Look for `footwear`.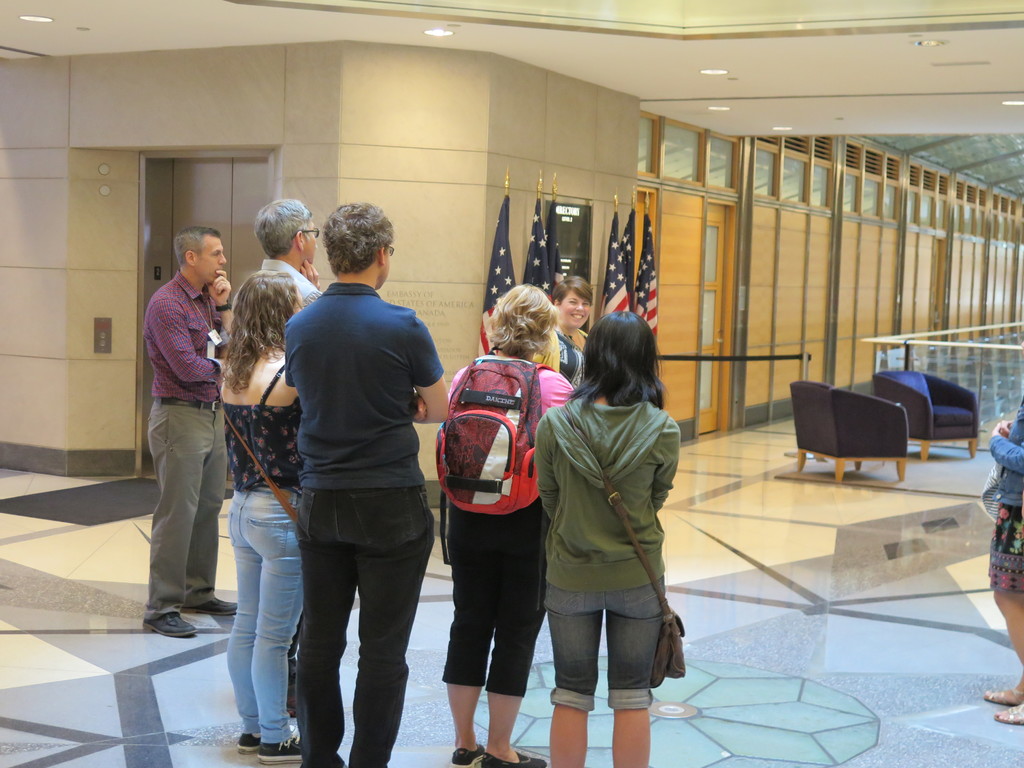
Found: Rect(239, 728, 268, 748).
